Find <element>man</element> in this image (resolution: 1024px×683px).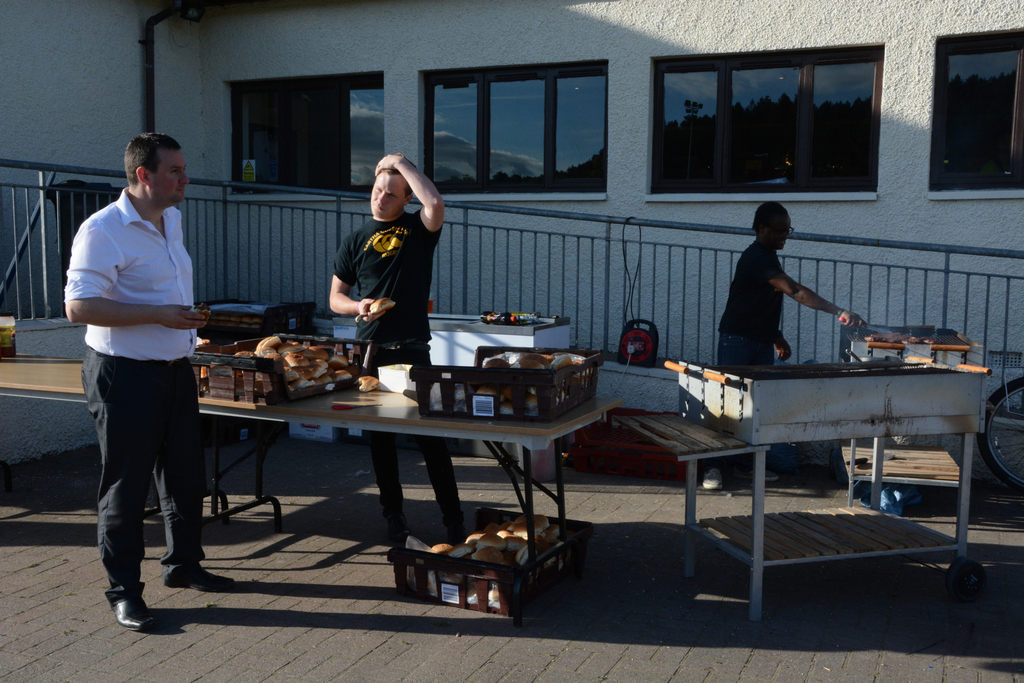
[x1=699, y1=202, x2=863, y2=488].
